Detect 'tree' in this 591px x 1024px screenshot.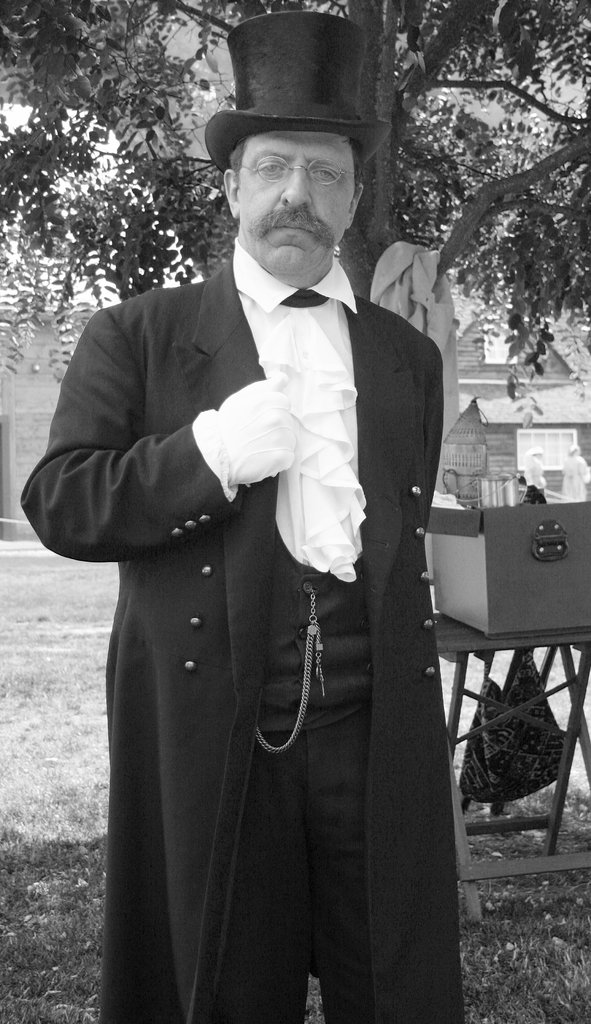
Detection: <bbox>0, 0, 590, 368</bbox>.
